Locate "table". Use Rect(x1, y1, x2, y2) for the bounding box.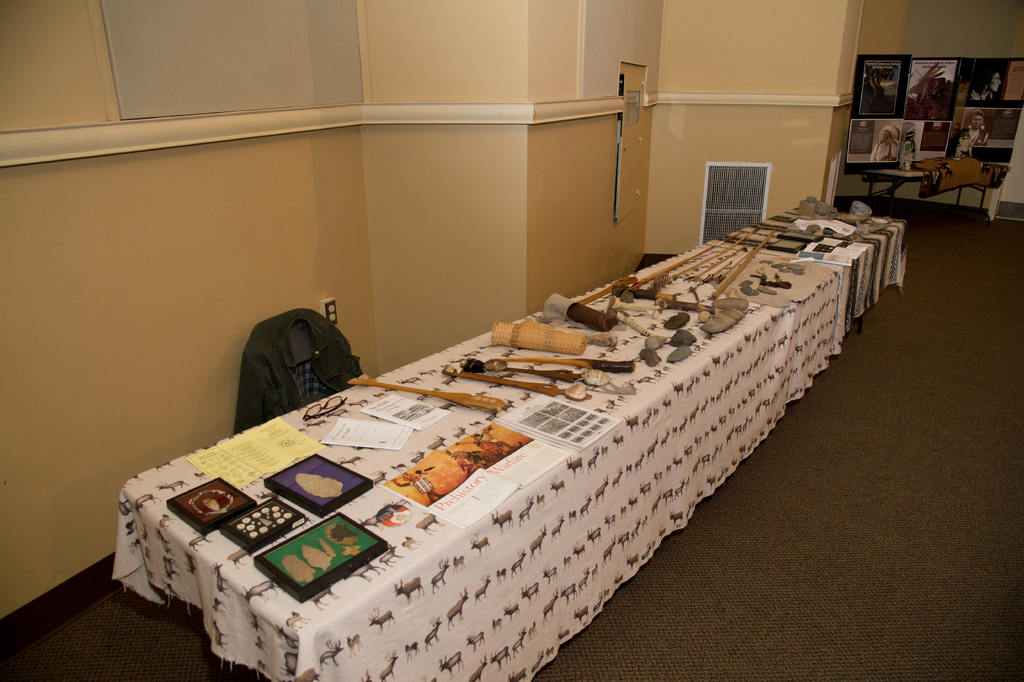
Rect(110, 242, 836, 681).
